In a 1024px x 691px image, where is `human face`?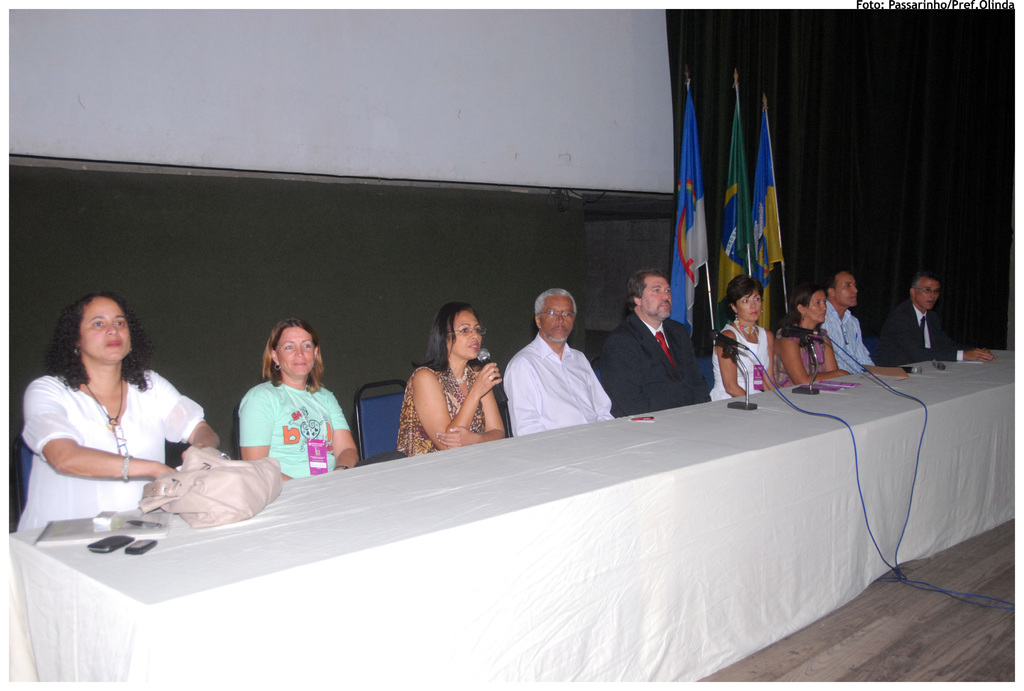
(273,327,314,373).
